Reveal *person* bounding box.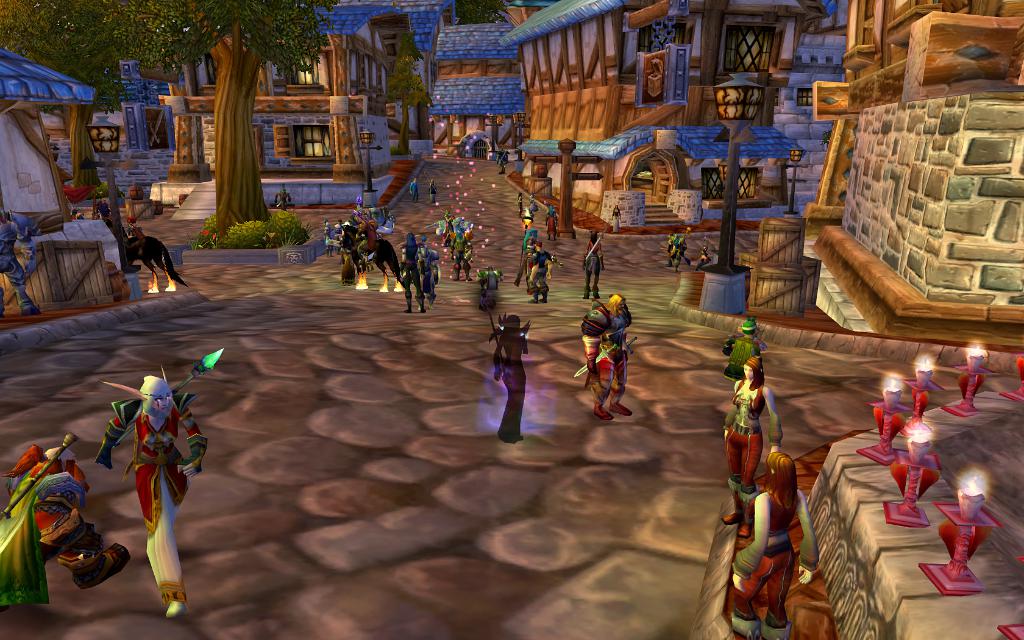
Revealed: 400/227/419/304.
